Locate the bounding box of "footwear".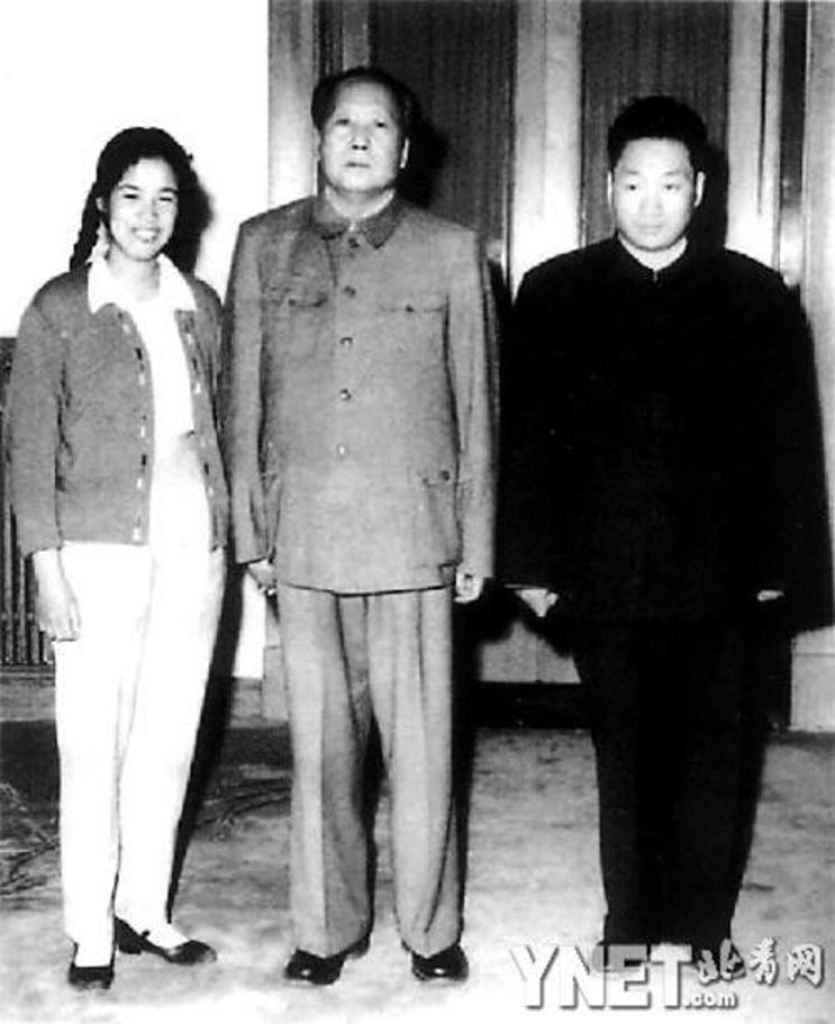
Bounding box: detection(114, 924, 220, 969).
